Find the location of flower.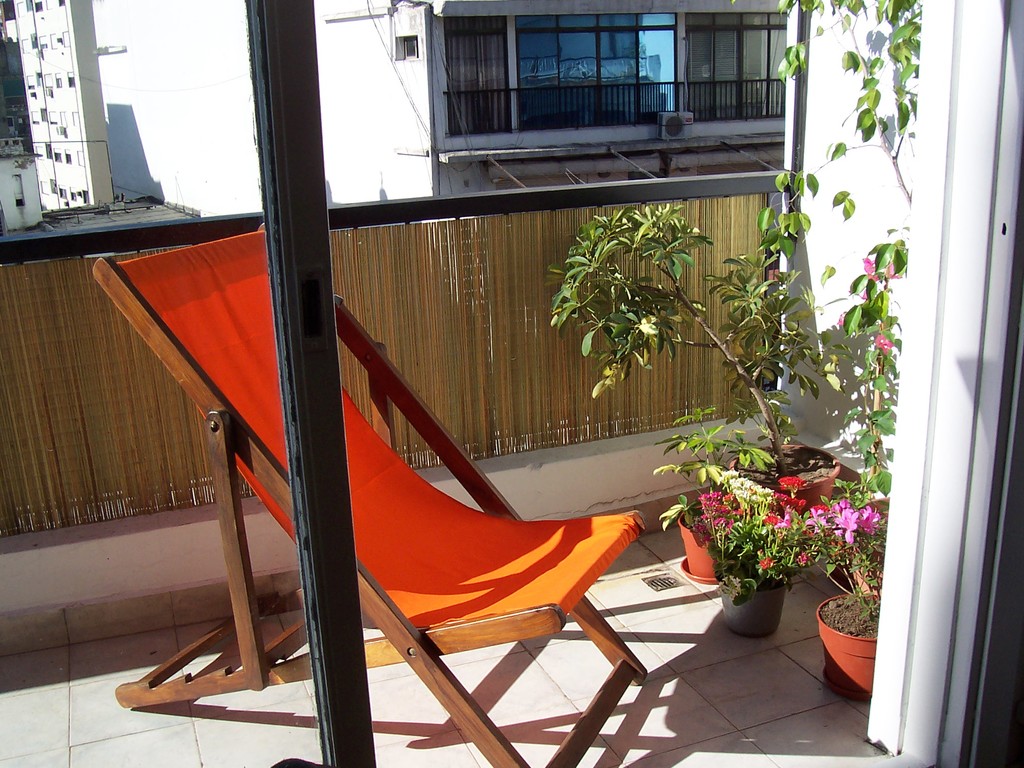
Location: [776,490,803,509].
